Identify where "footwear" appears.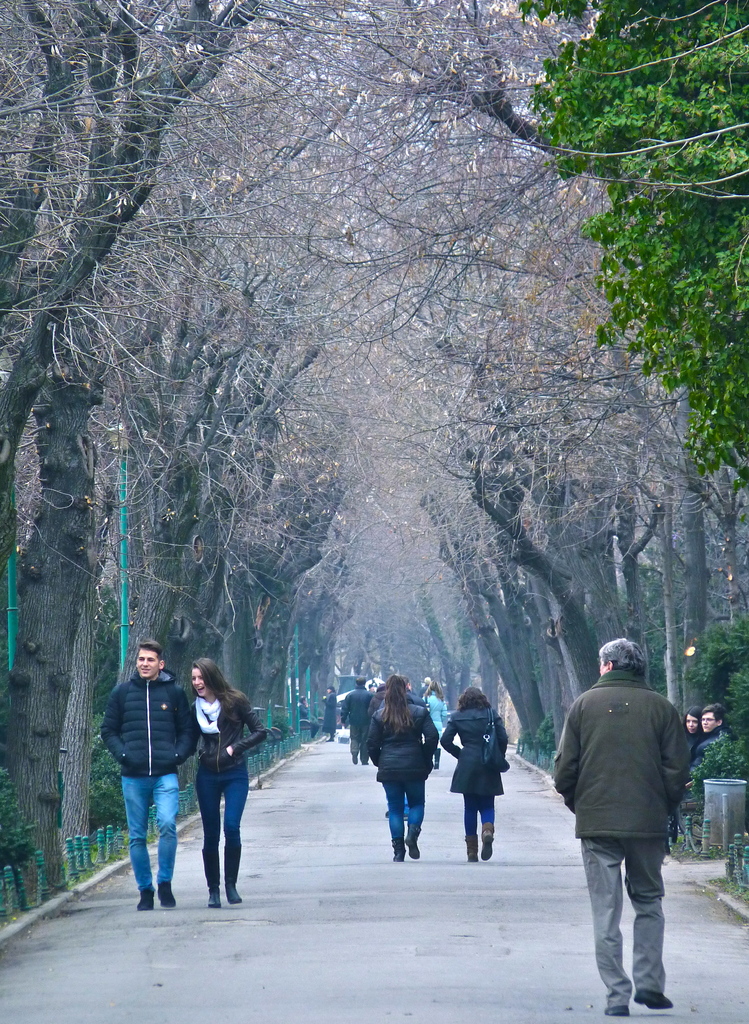
Appears at x1=157 y1=882 x2=174 y2=907.
